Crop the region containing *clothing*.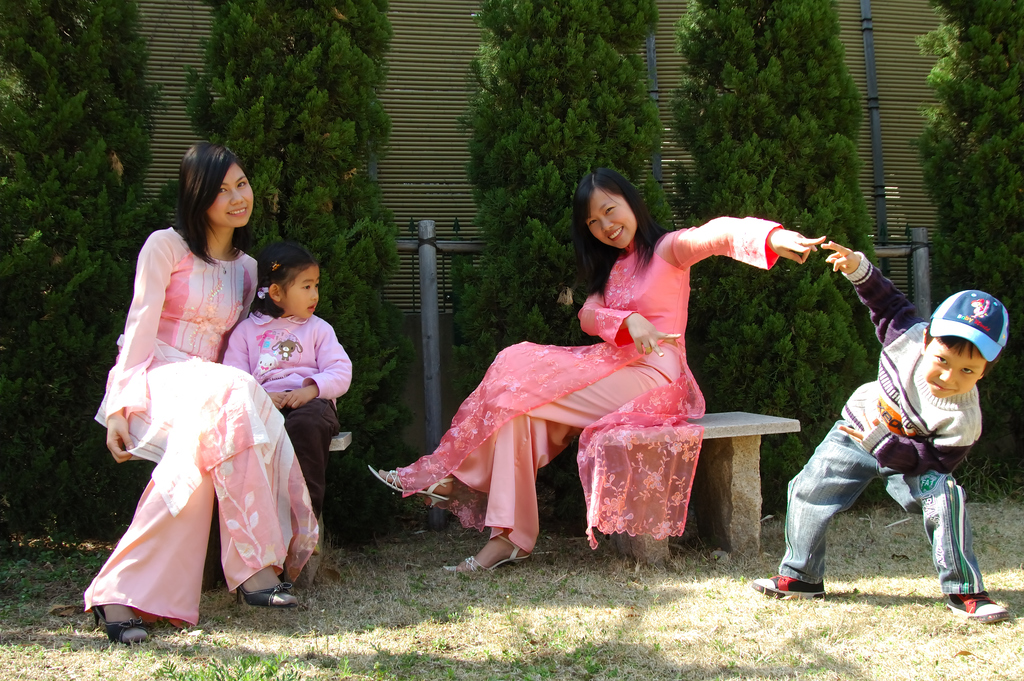
Crop region: locate(220, 306, 351, 520).
